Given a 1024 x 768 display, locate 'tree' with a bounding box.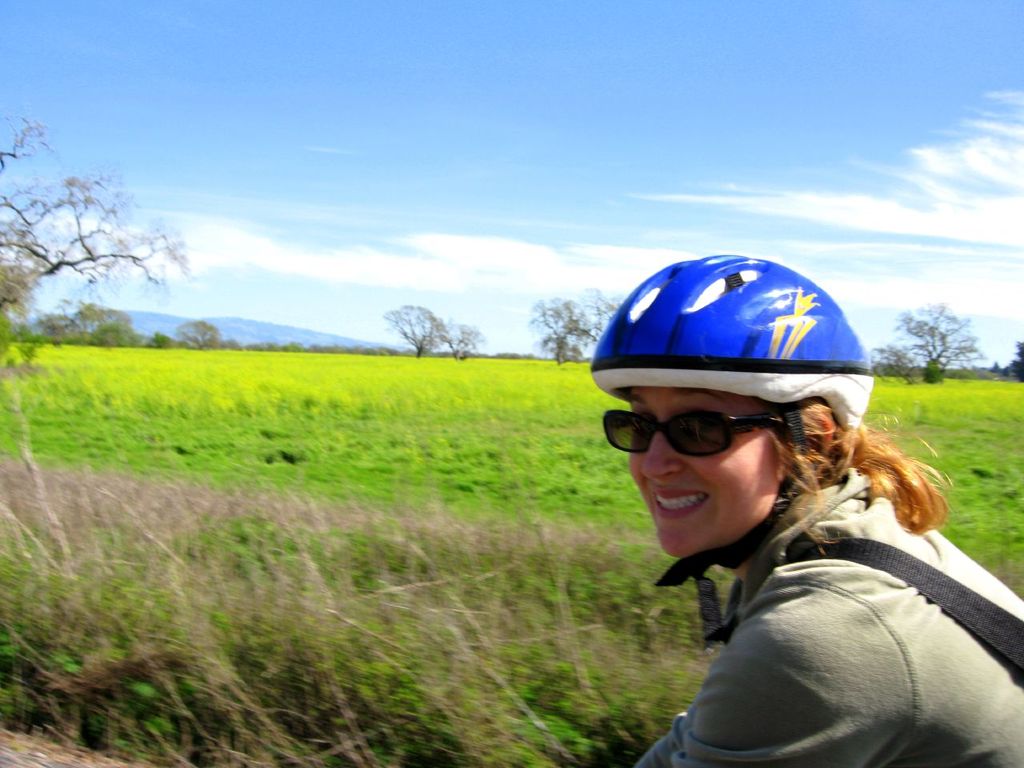
Located: [531, 285, 609, 369].
